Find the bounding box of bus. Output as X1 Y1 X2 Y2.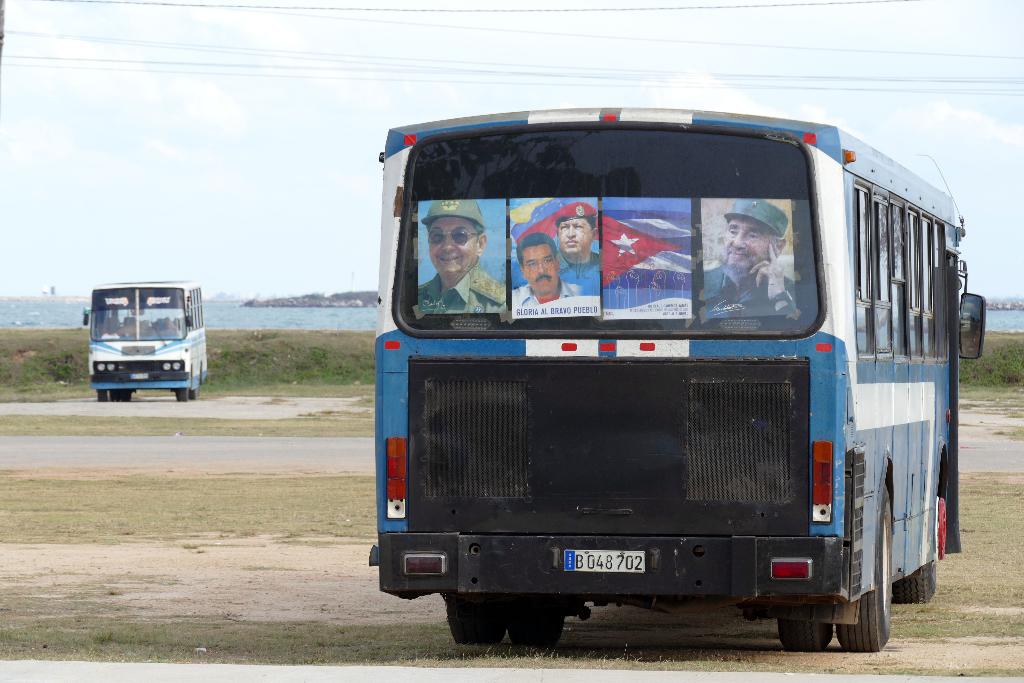
77 278 203 400.
